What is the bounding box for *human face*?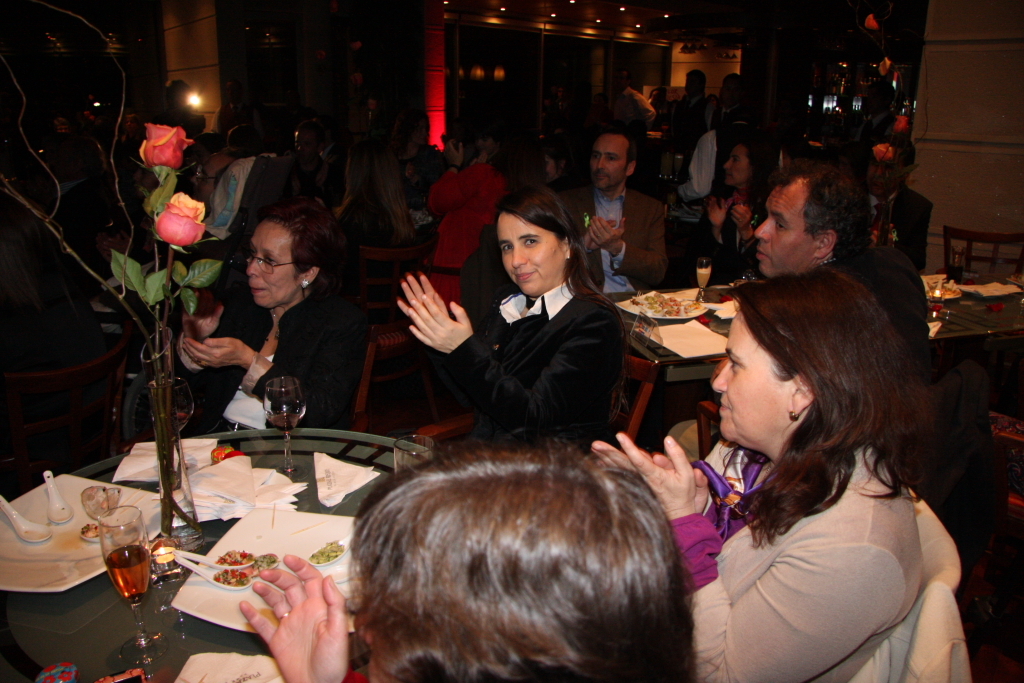
bbox=(723, 146, 749, 186).
